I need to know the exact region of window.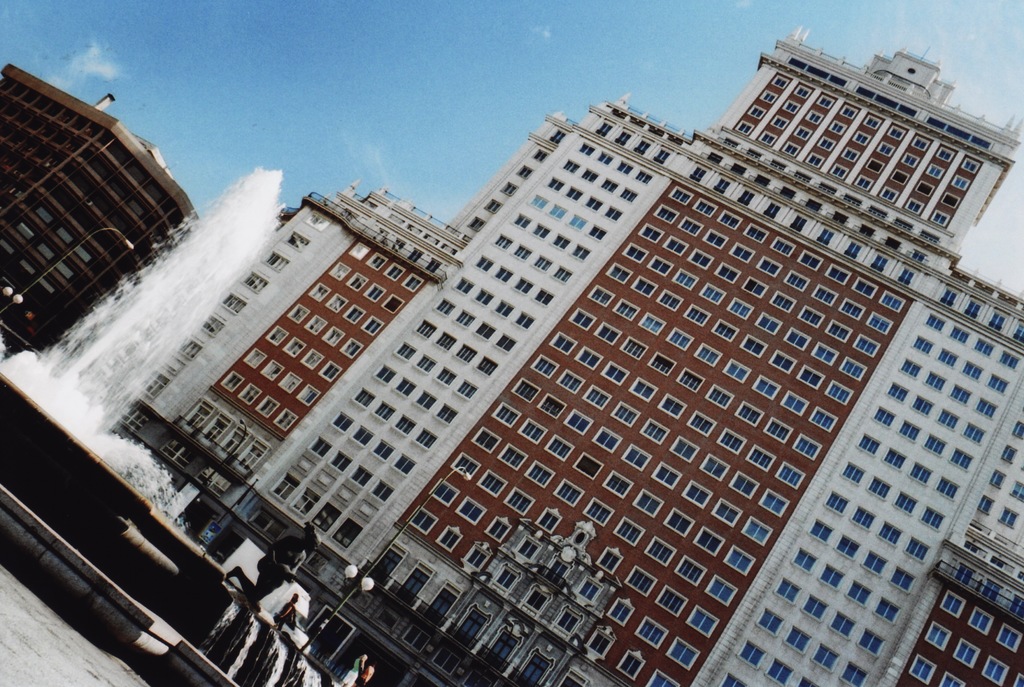
Region: <box>731,164,745,176</box>.
